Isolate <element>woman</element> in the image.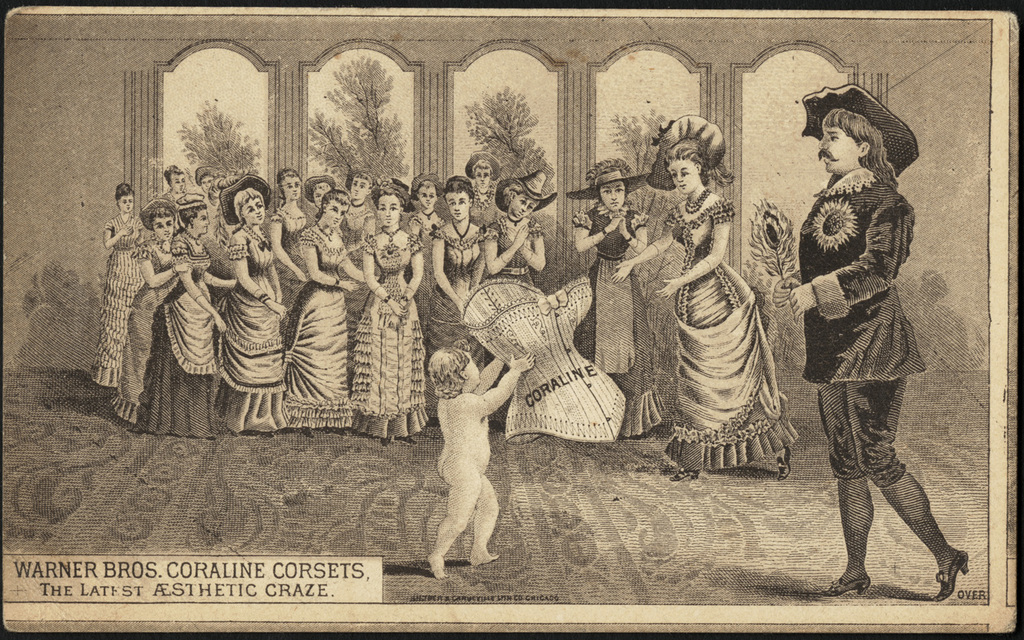
Isolated region: x1=106 y1=199 x2=197 y2=423.
